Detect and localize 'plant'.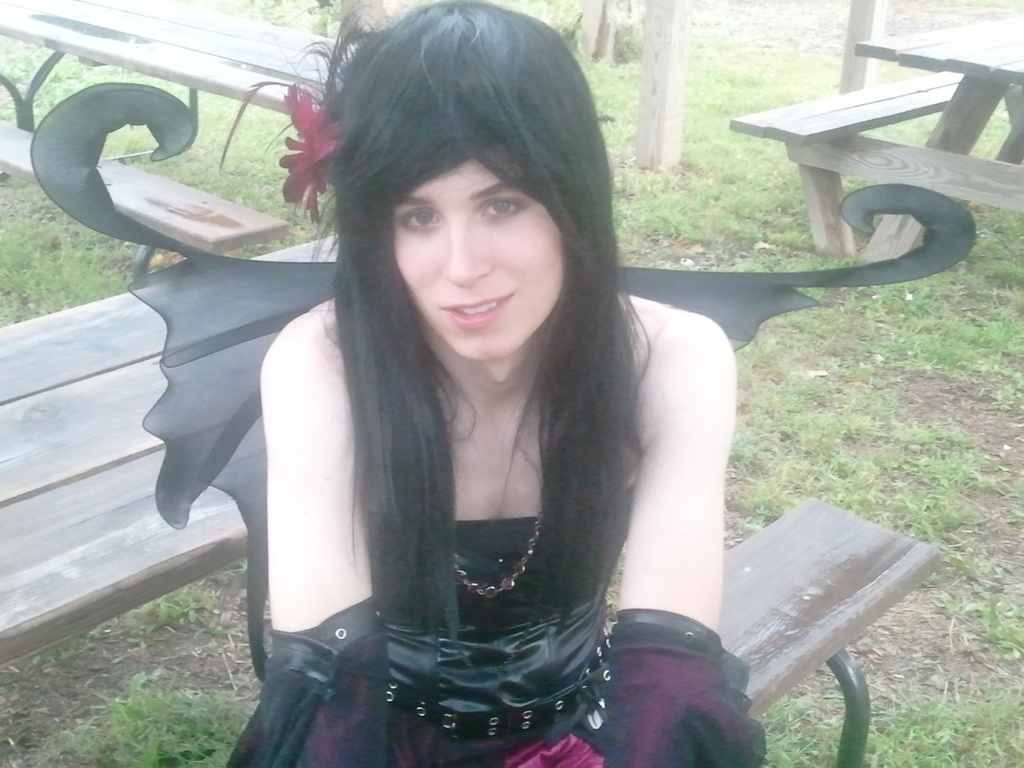
Localized at left=741, top=673, right=835, bottom=766.
